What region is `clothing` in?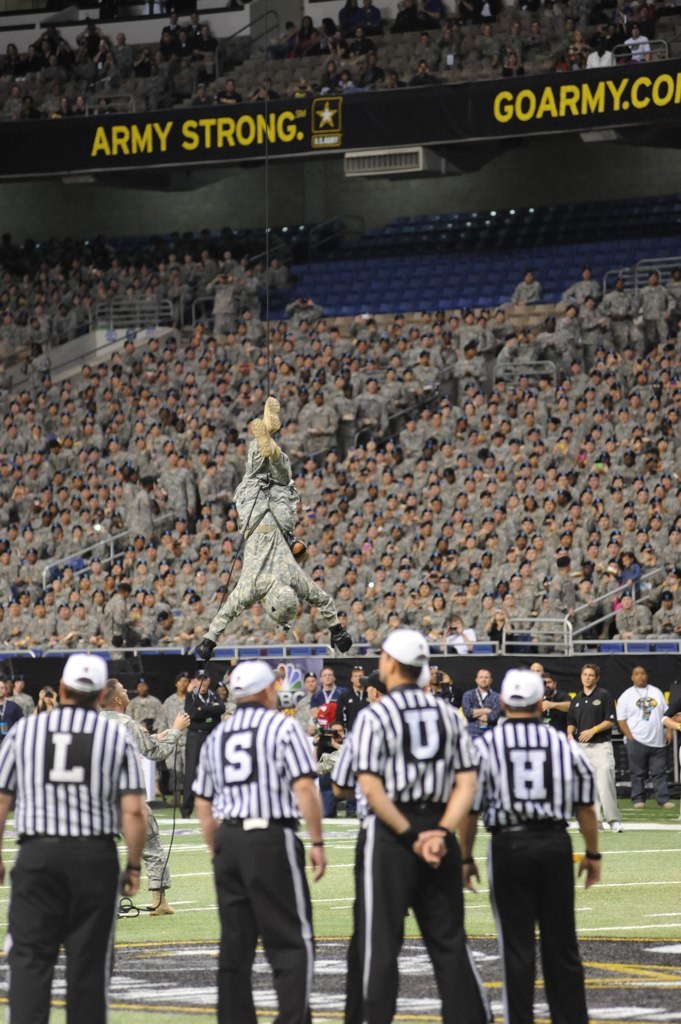
BBox(157, 687, 198, 772).
